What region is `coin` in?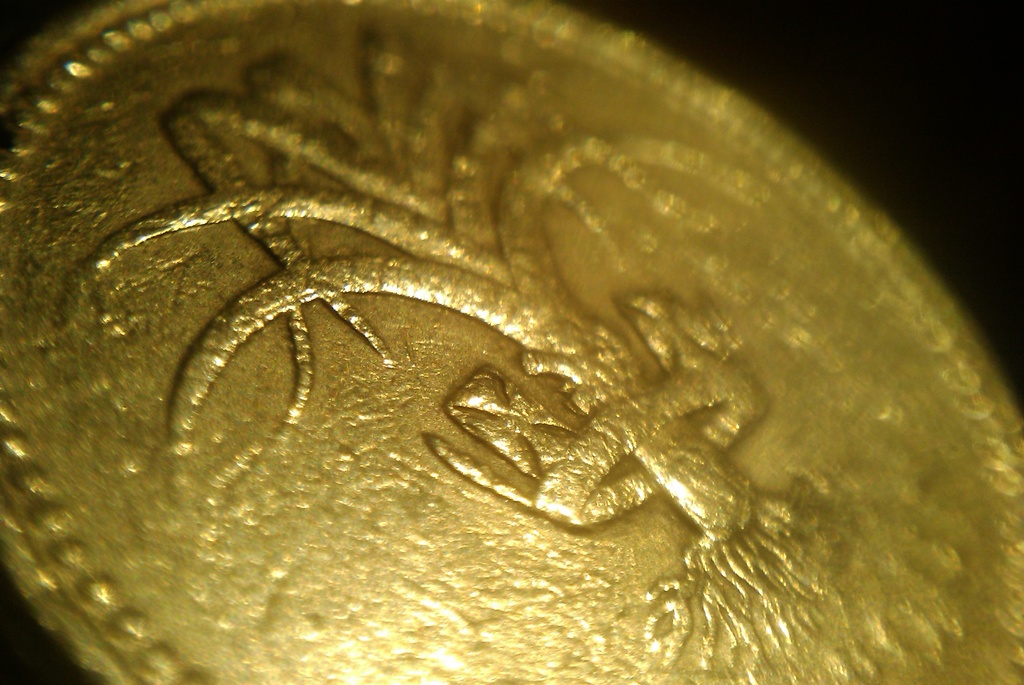
(left=0, top=0, right=1023, bottom=684).
